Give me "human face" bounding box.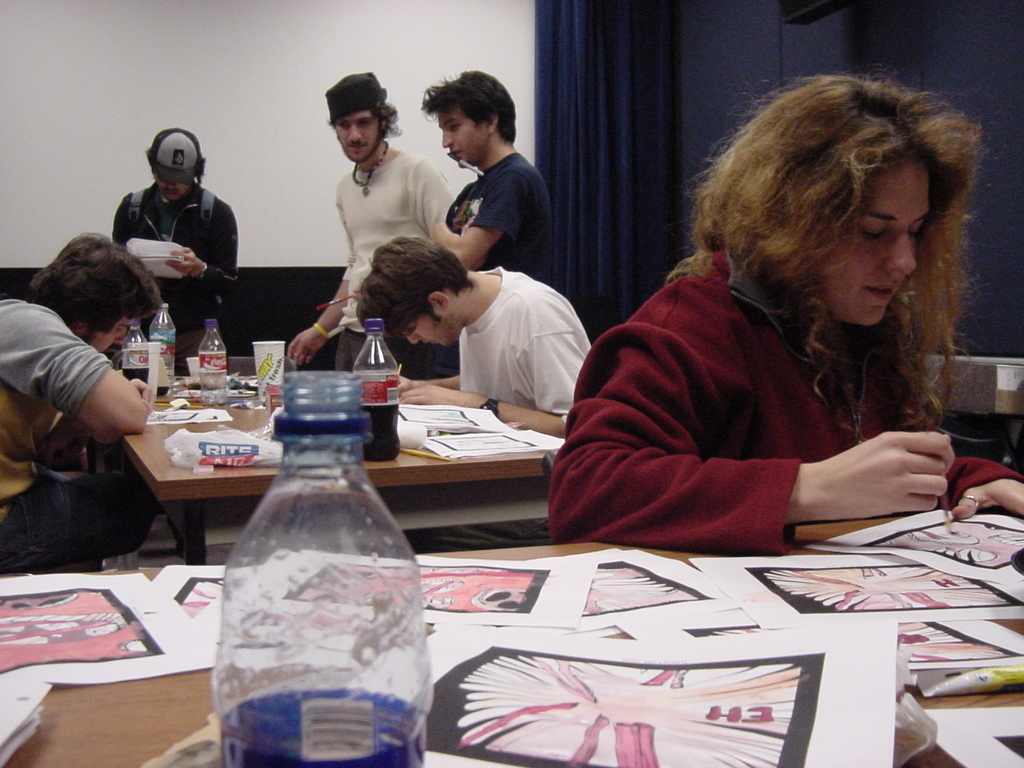
BBox(76, 313, 128, 352).
